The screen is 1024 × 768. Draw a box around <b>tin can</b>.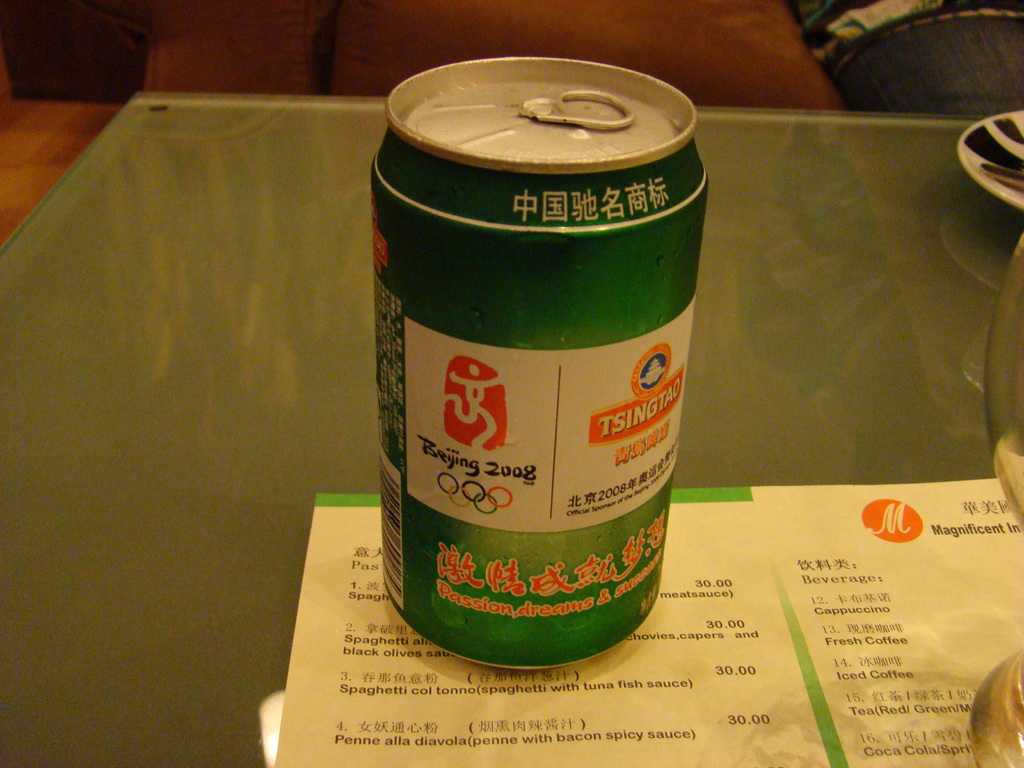
detection(369, 56, 710, 672).
